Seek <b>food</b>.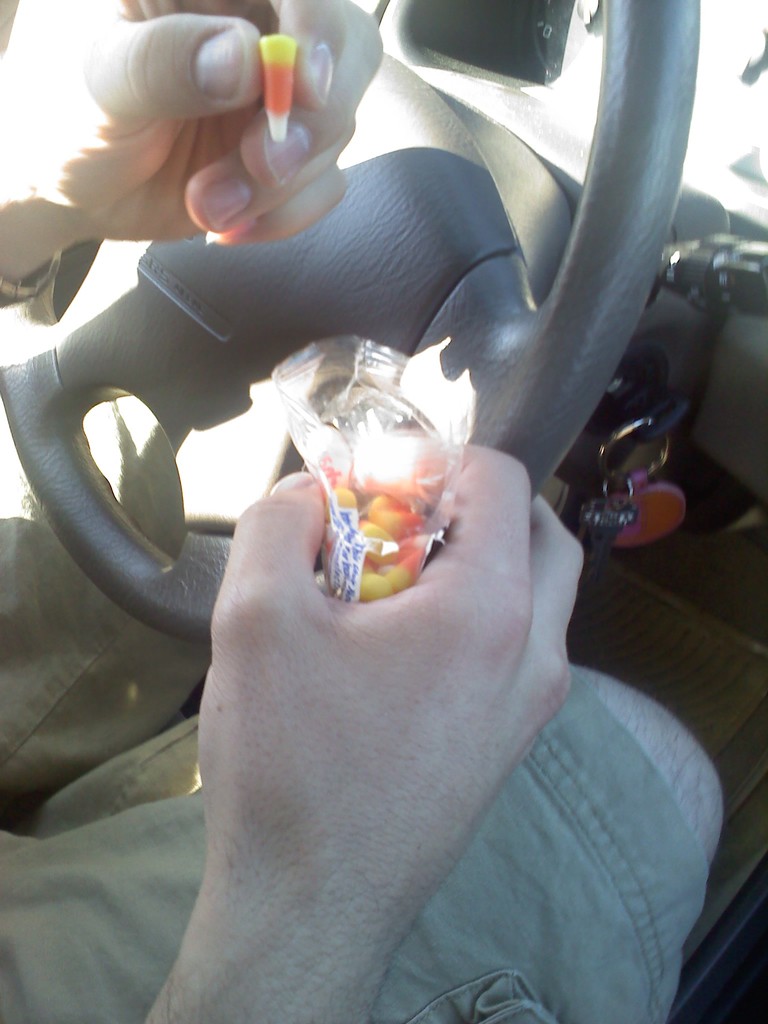
[x1=305, y1=378, x2=465, y2=601].
